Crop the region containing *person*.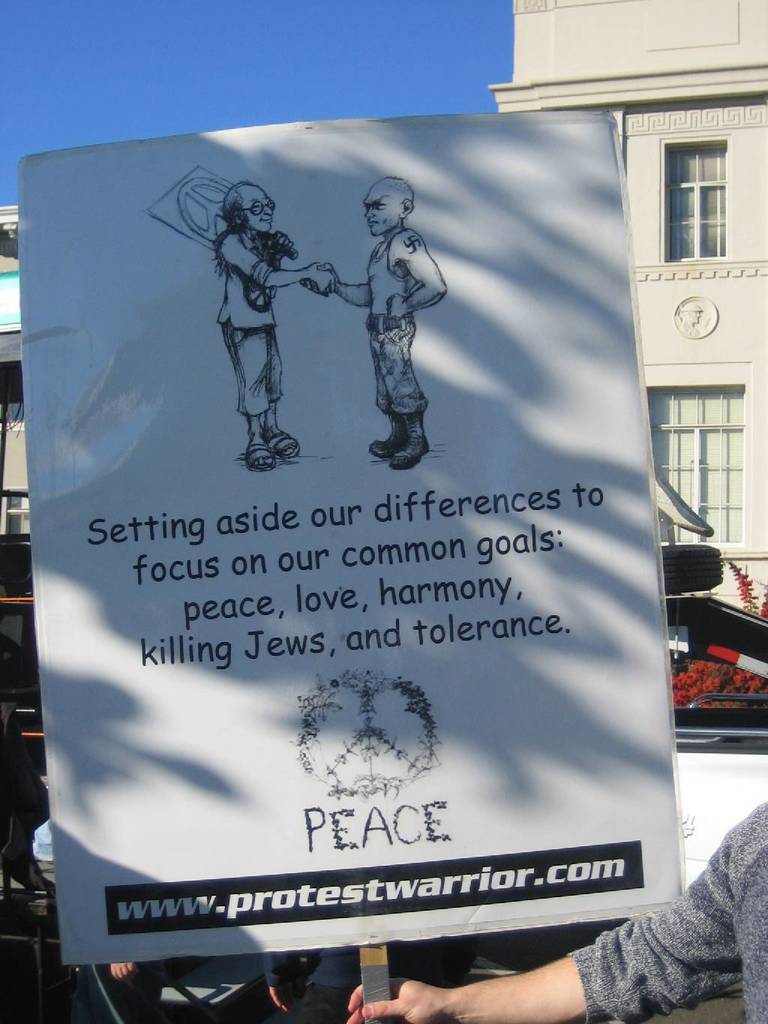
Crop region: select_region(333, 159, 448, 473).
